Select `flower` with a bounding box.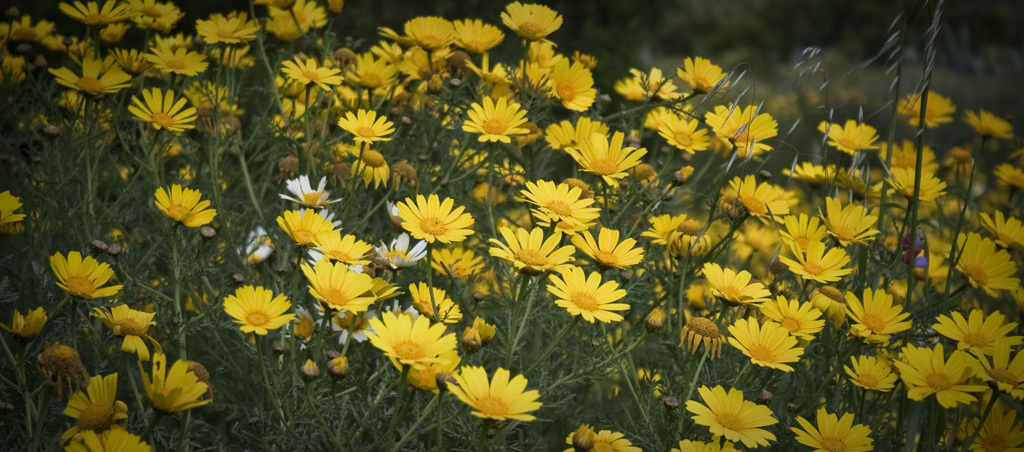
[x1=400, y1=15, x2=461, y2=51].
